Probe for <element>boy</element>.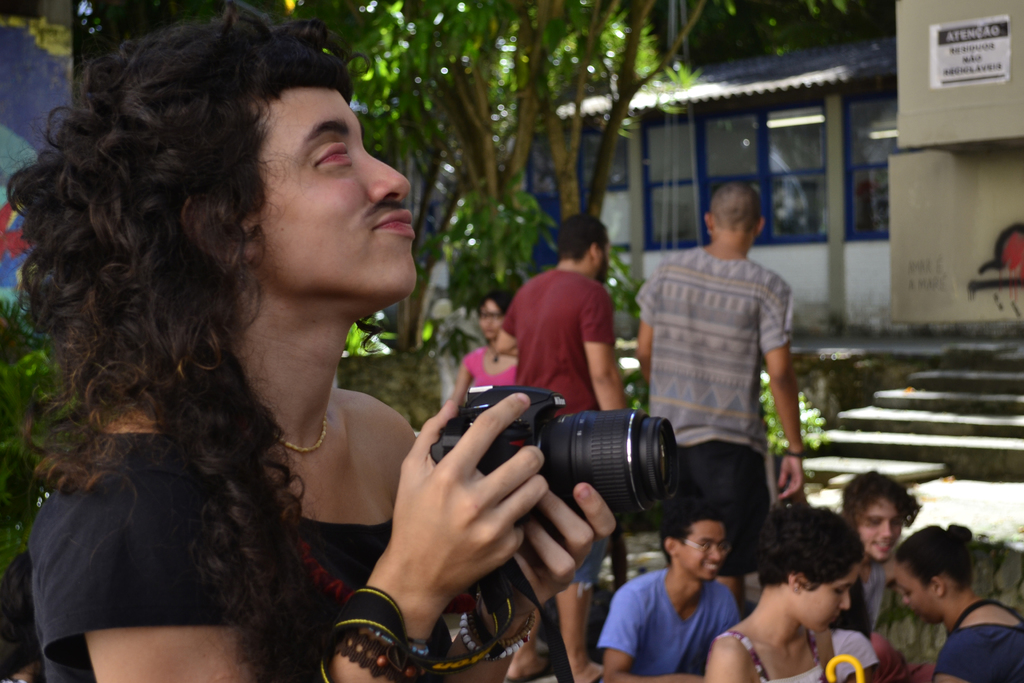
Probe result: 591, 502, 746, 682.
